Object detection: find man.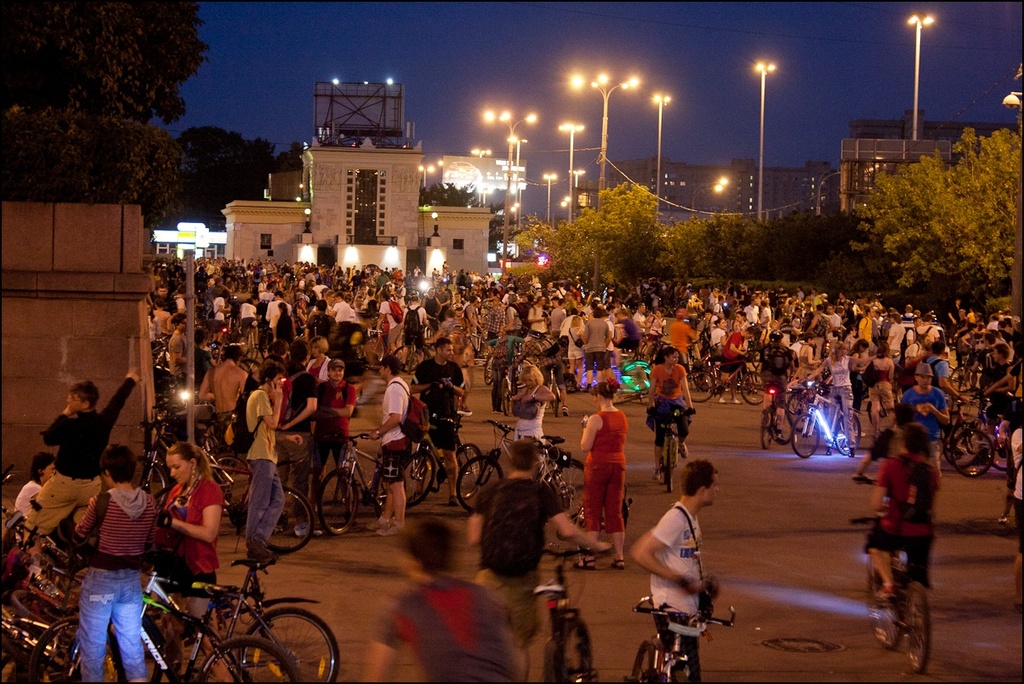
<box>1012,425,1023,604</box>.
